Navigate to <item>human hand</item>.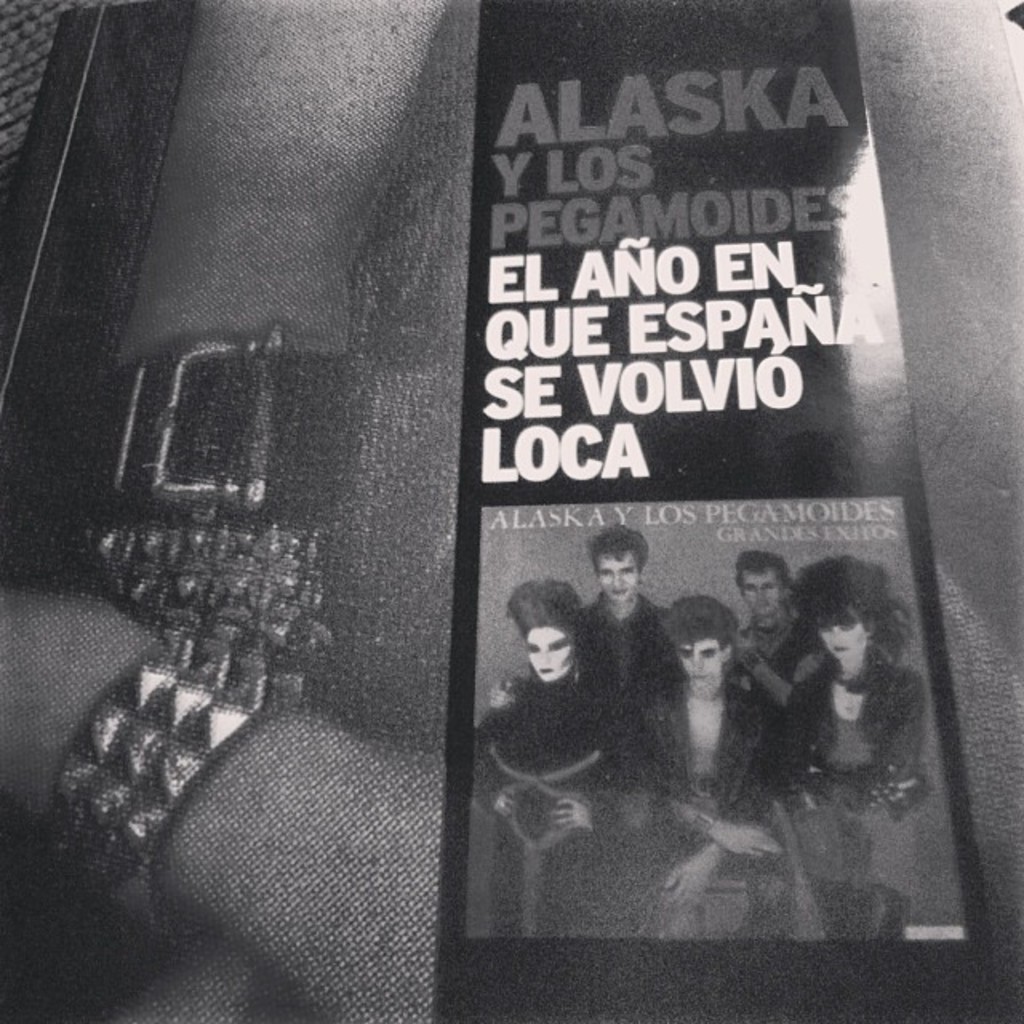
Navigation target: (left=720, top=822, right=789, bottom=864).
